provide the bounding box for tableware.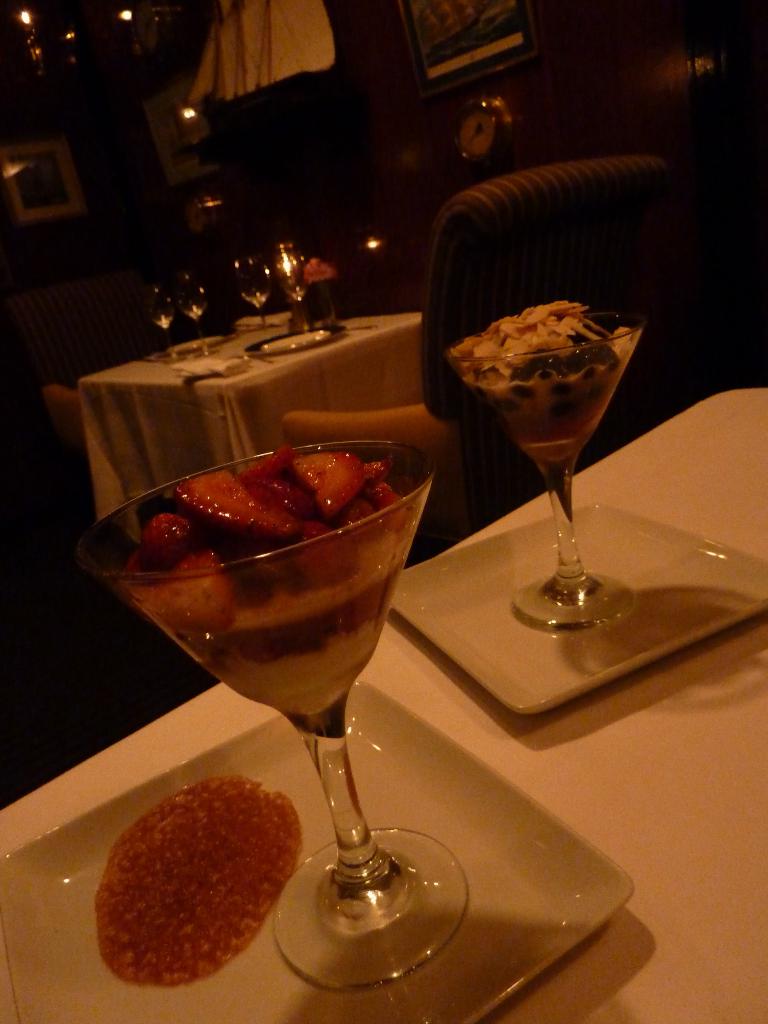
detection(447, 311, 643, 631).
